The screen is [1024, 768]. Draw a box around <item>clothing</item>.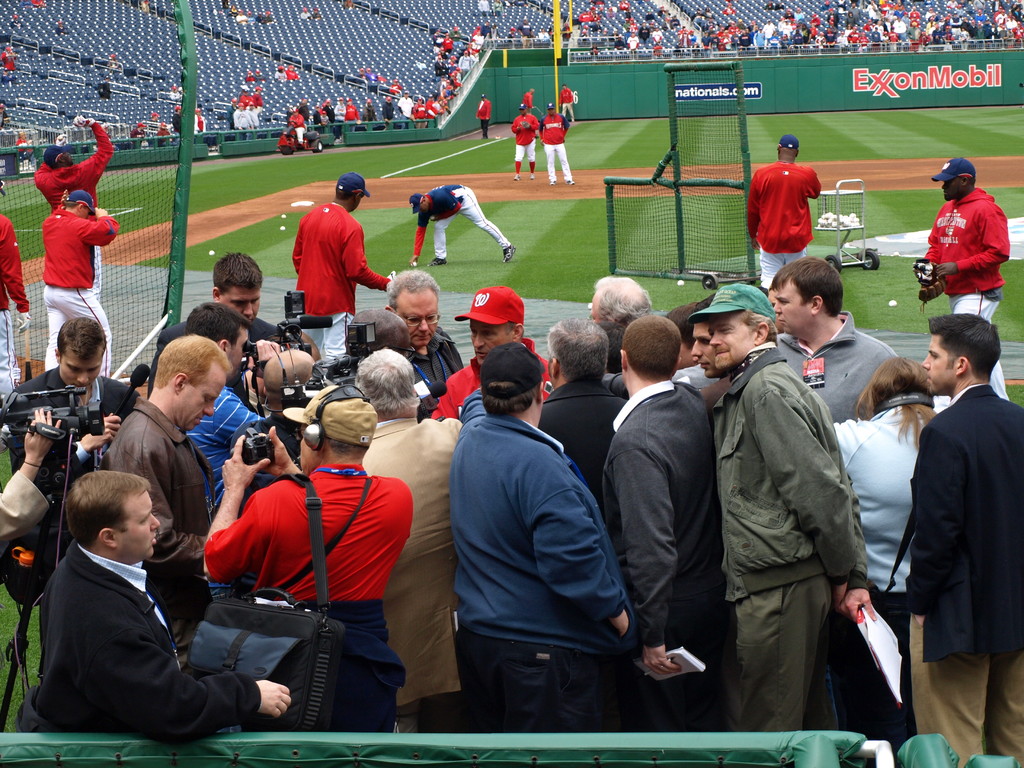
[left=662, top=21, right=666, bottom=28].
